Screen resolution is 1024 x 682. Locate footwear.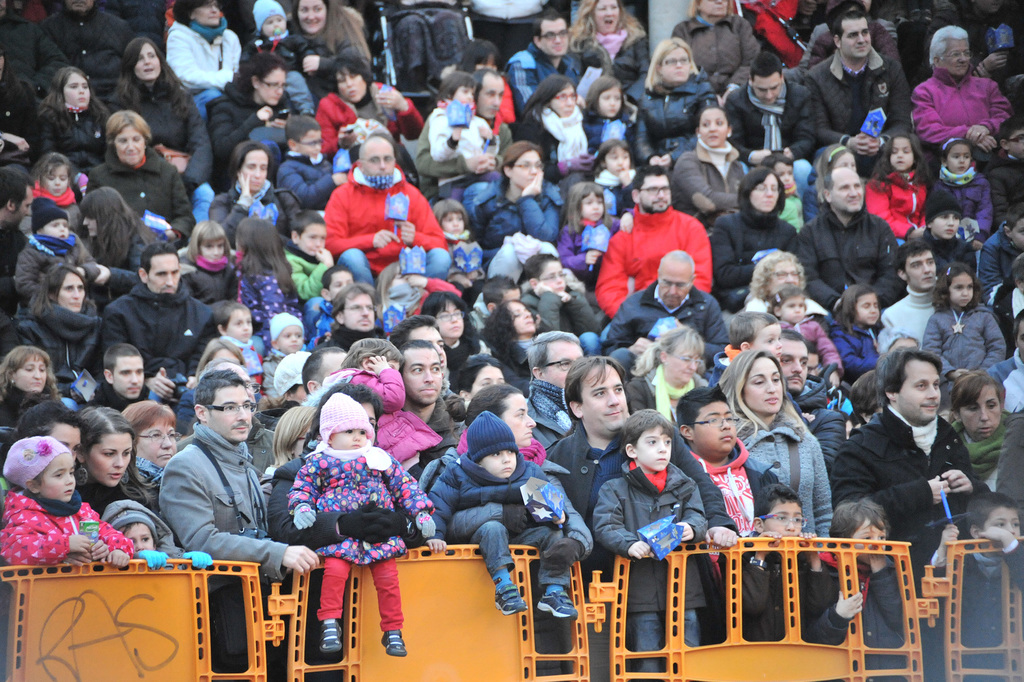
l=317, t=619, r=351, b=655.
